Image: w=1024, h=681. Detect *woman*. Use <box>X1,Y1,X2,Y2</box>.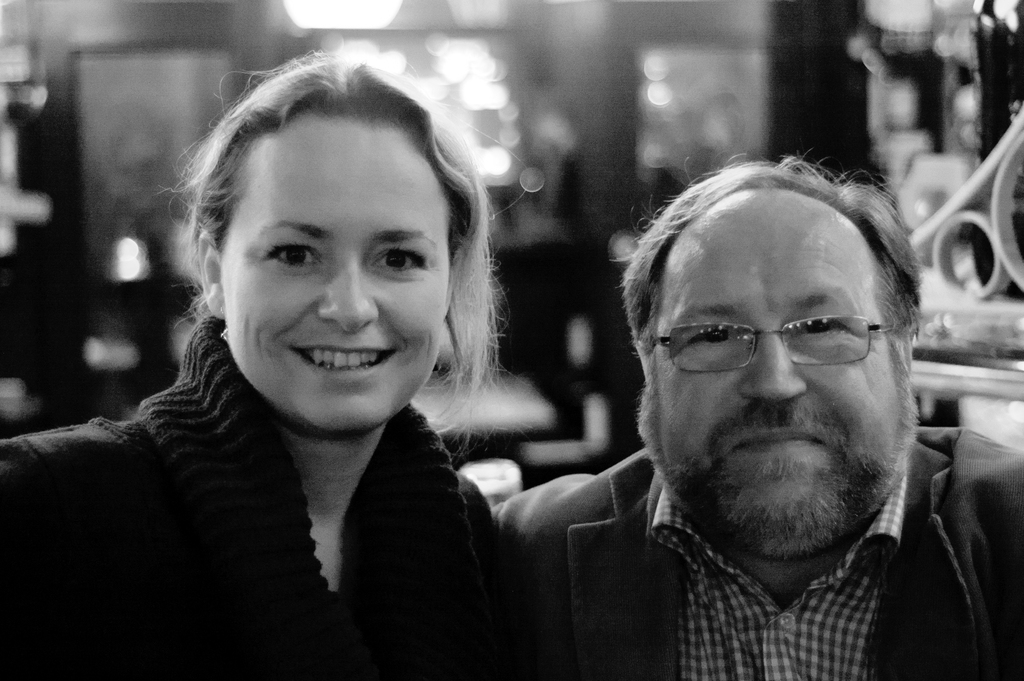
<box>0,49,516,680</box>.
